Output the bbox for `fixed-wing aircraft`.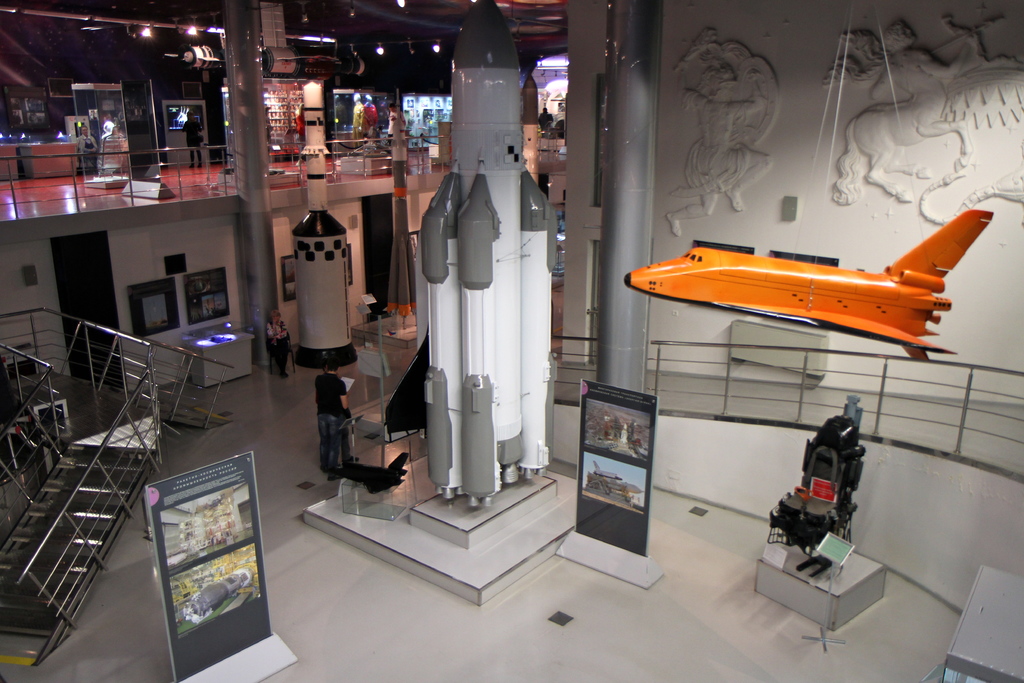
624 203 997 362.
